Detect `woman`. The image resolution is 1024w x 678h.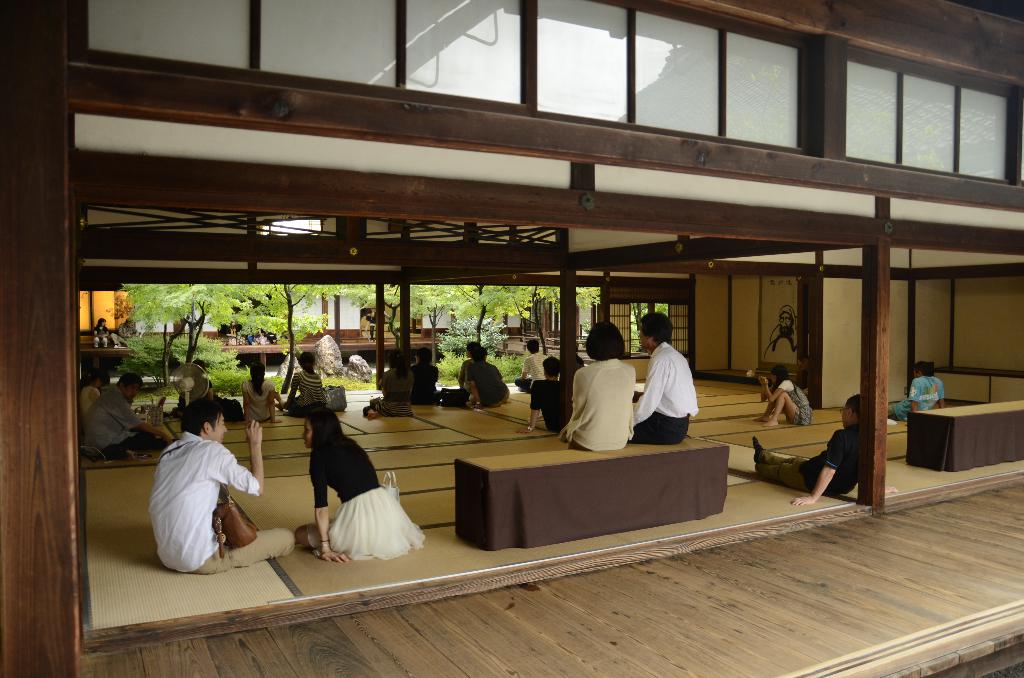
x1=245 y1=357 x2=285 y2=417.
